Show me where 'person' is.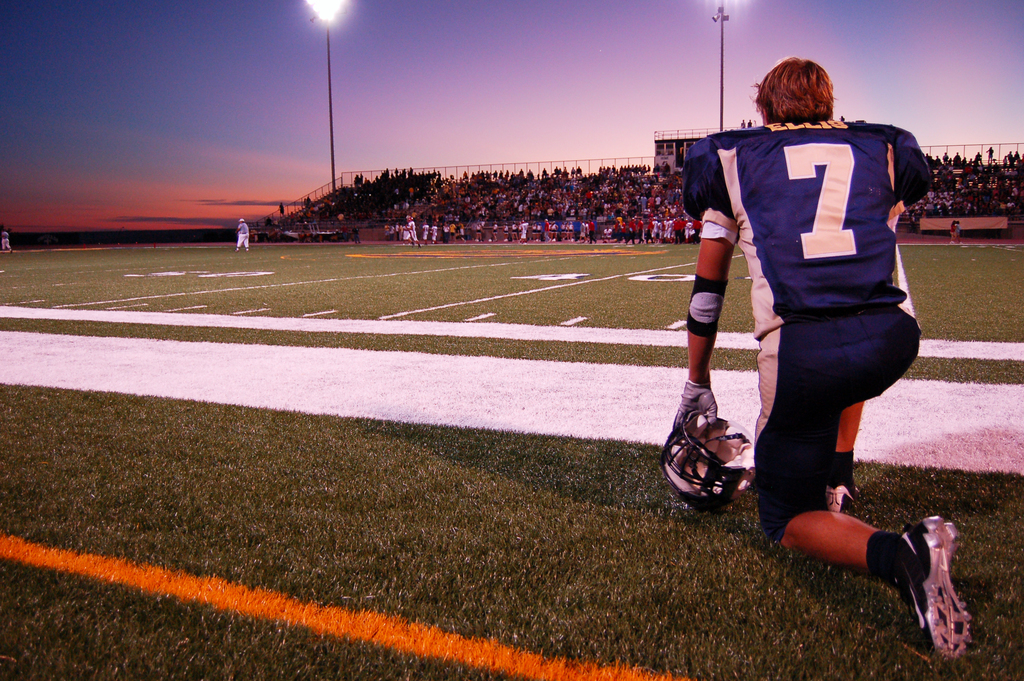
'person' is at rect(694, 44, 936, 631).
